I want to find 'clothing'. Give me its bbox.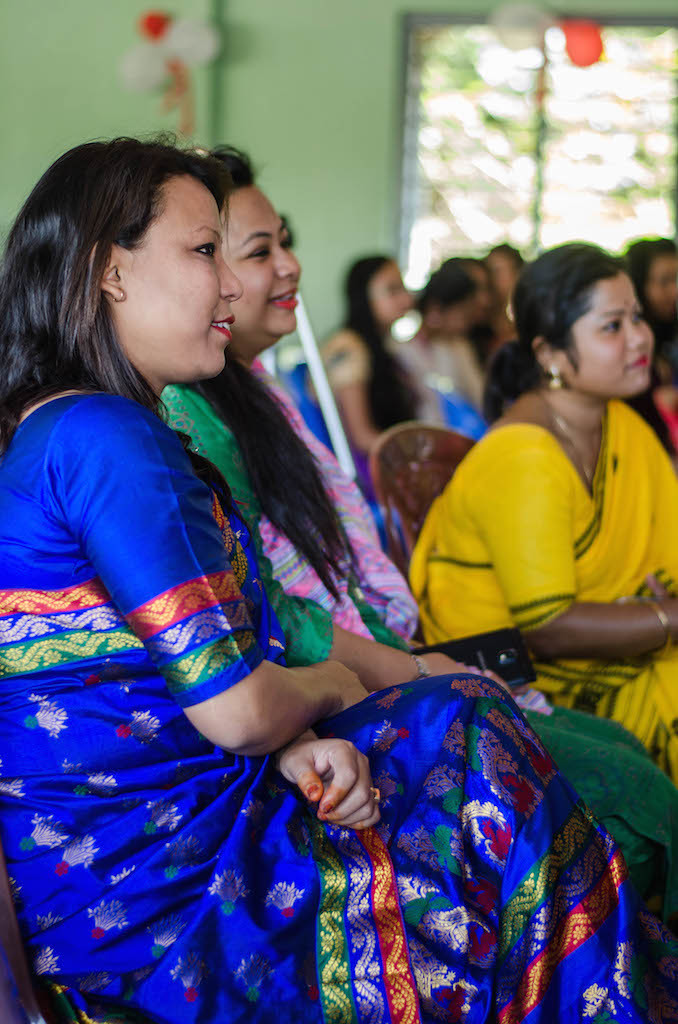
{"x1": 291, "y1": 333, "x2": 440, "y2": 484}.
